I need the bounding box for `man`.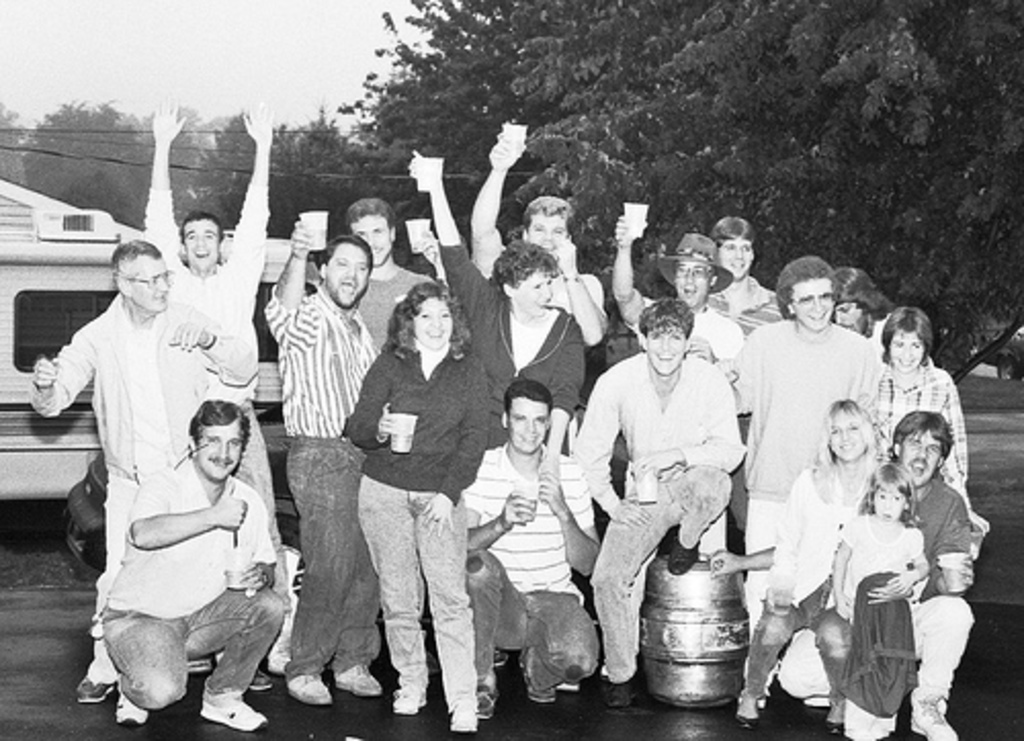
Here it is: (330,197,432,350).
